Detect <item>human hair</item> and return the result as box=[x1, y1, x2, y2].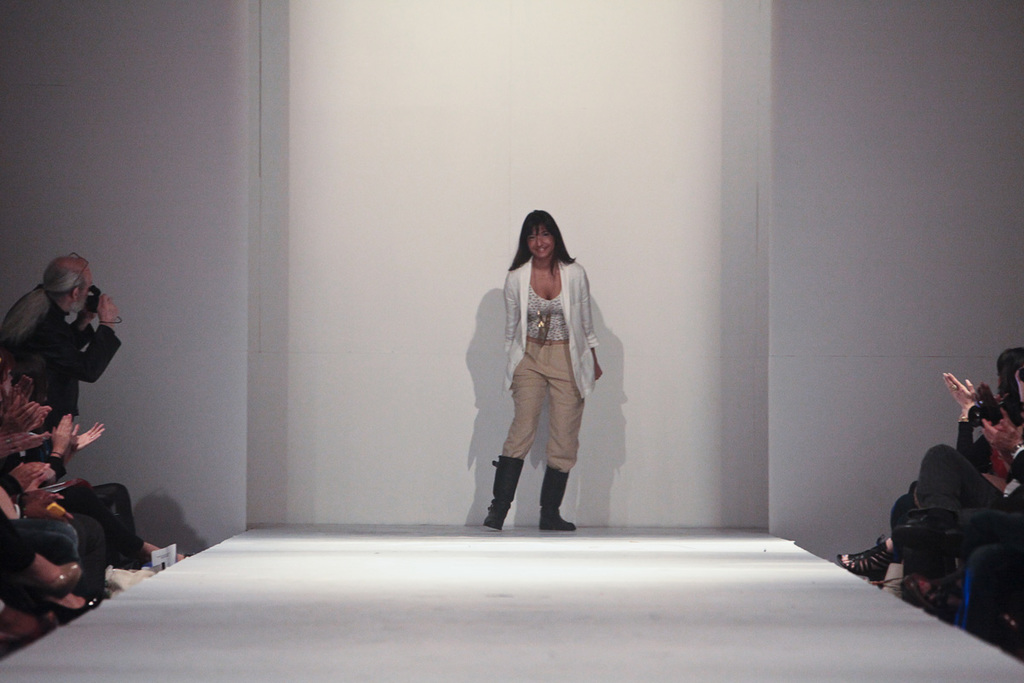
box=[508, 206, 573, 269].
